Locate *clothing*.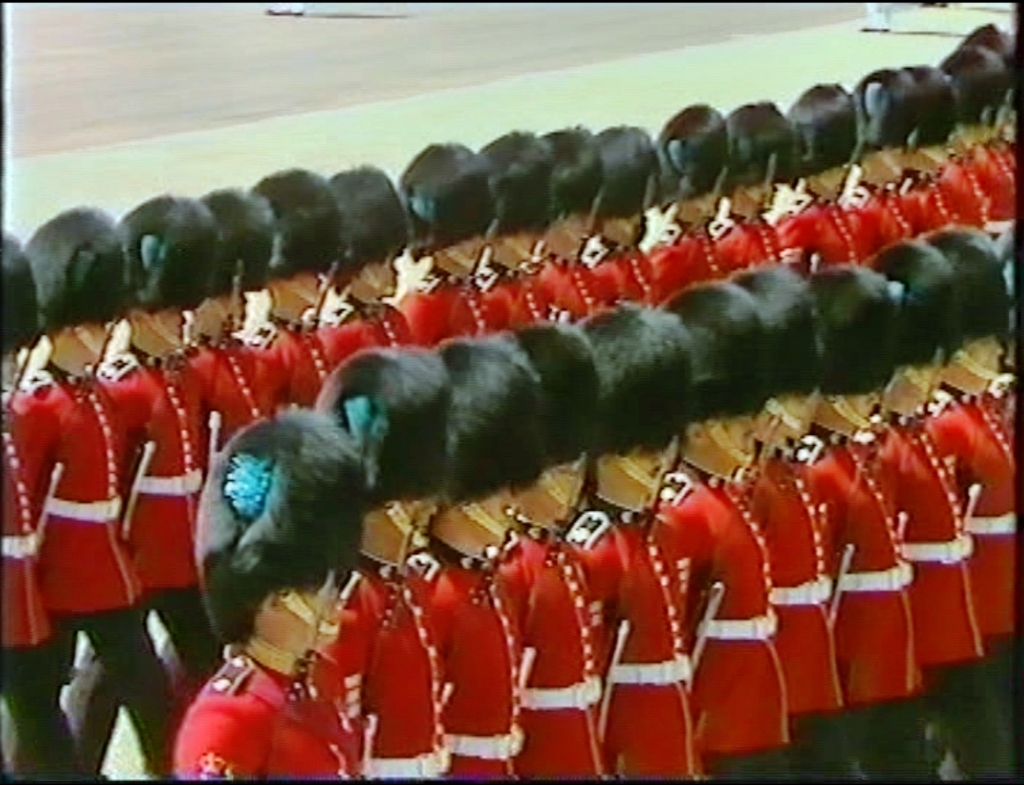
Bounding box: (x1=338, y1=564, x2=453, y2=778).
